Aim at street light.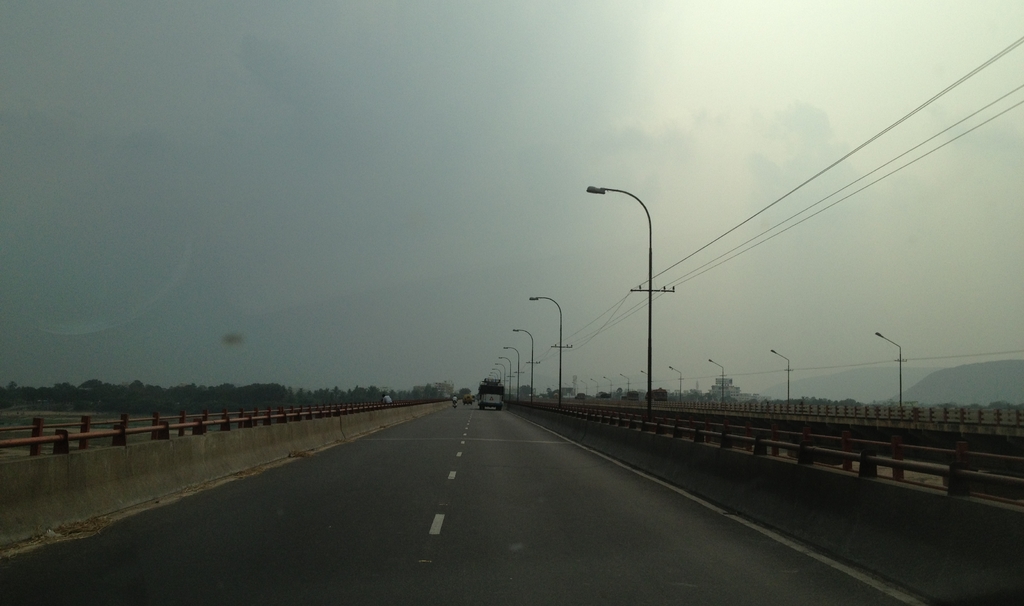
Aimed at bbox(640, 367, 650, 405).
